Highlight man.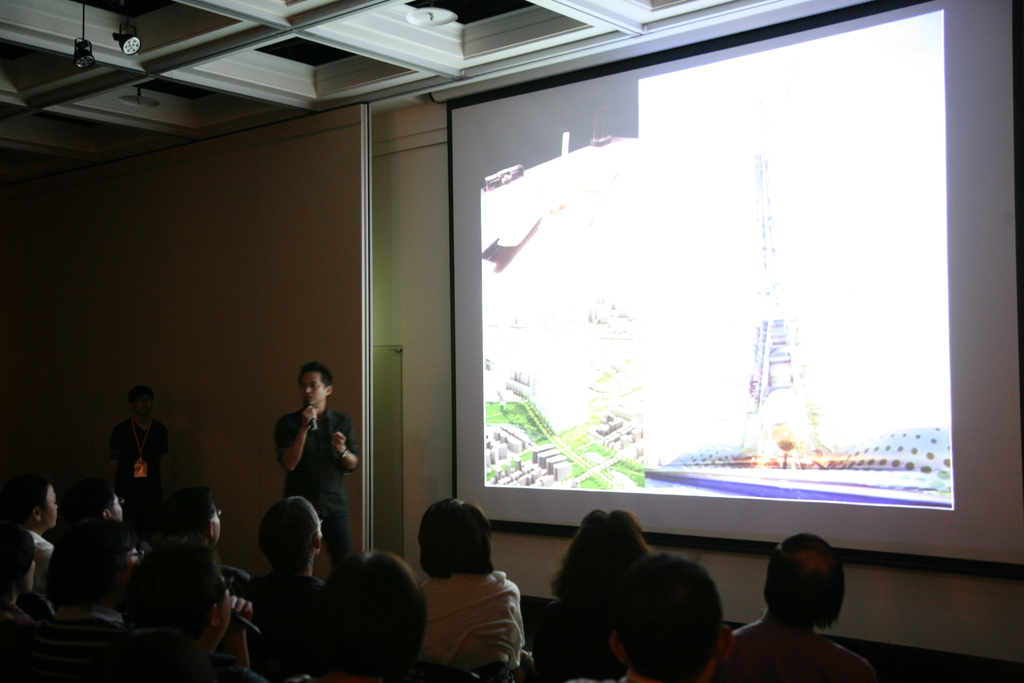
Highlighted region: box(42, 524, 145, 651).
